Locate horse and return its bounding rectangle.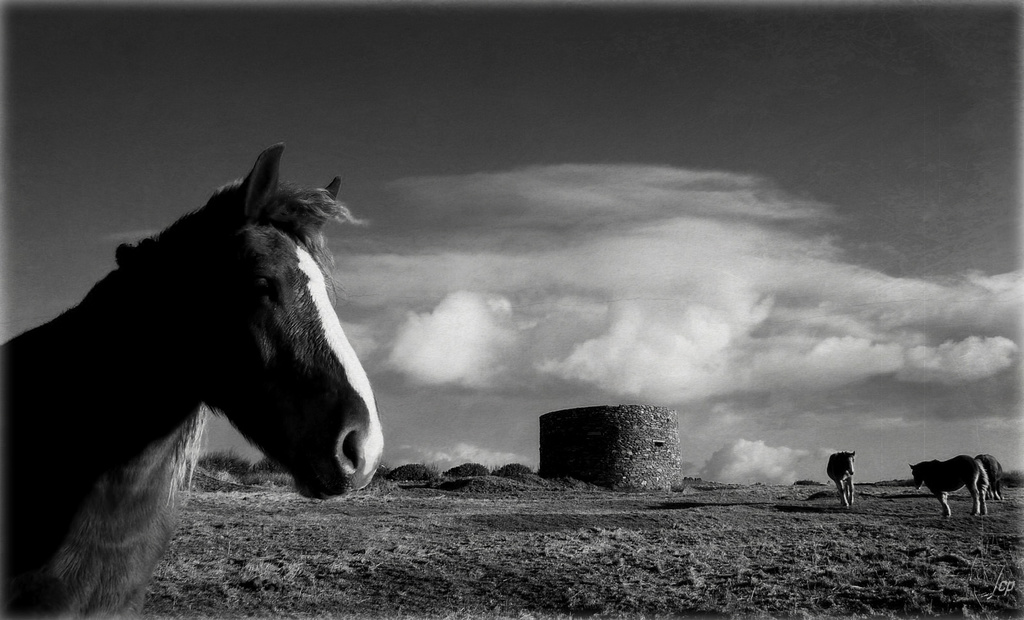
locate(824, 448, 858, 511).
